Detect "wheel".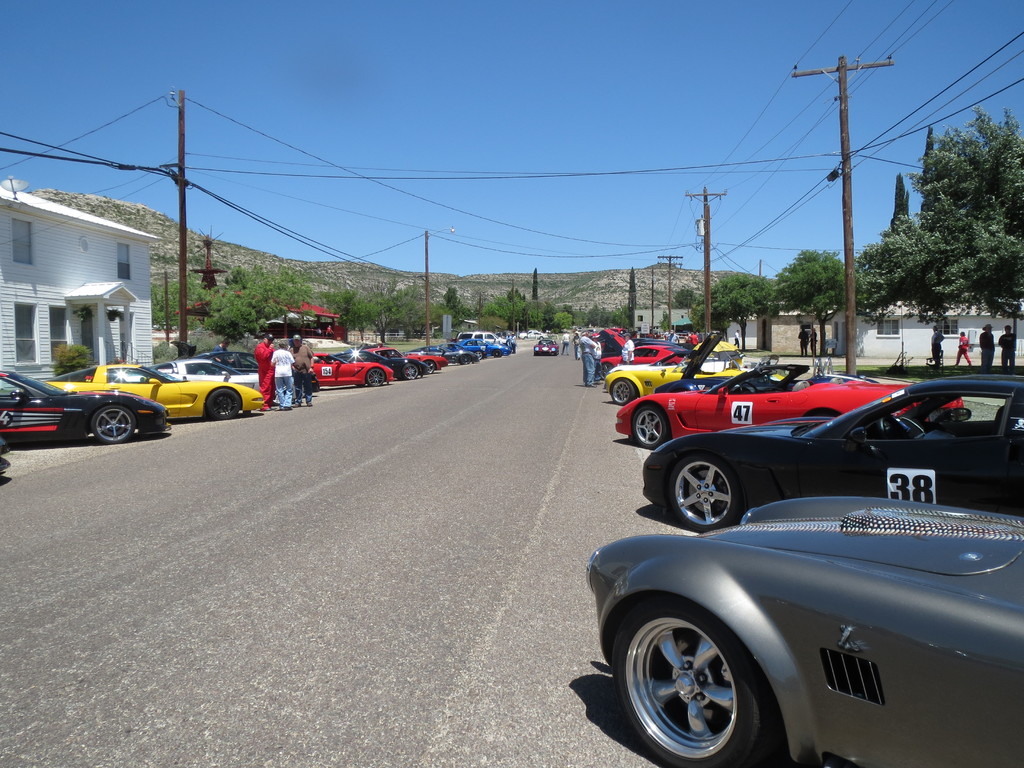
Detected at x1=207, y1=388, x2=238, y2=420.
